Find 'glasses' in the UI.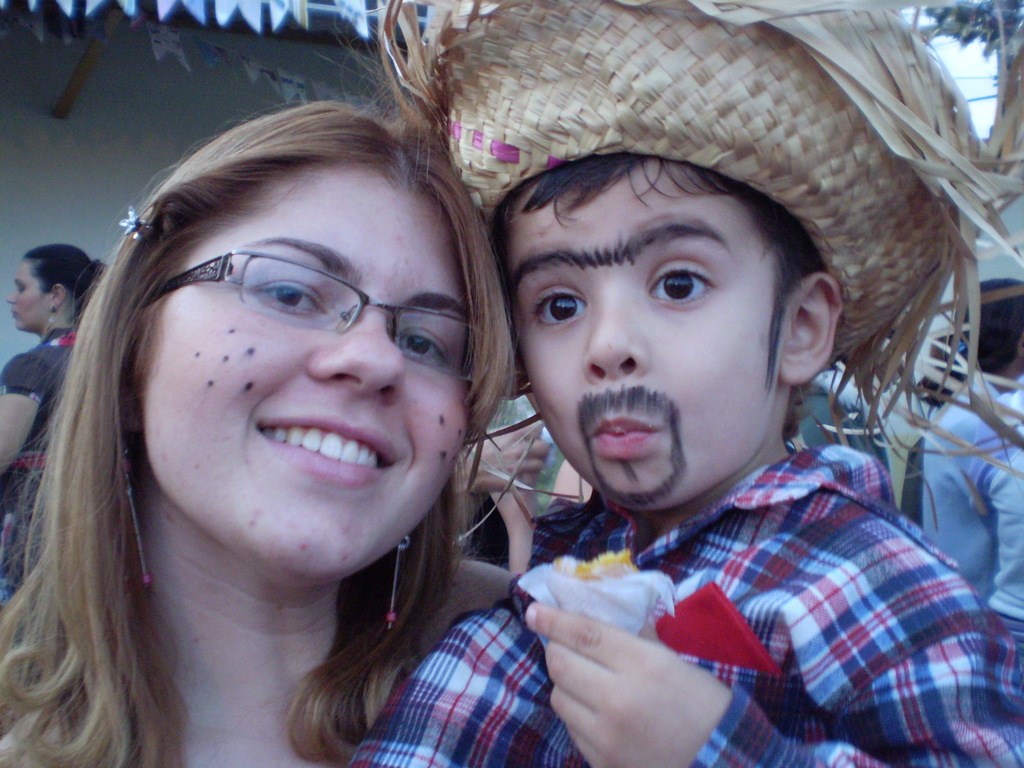
UI element at bbox(144, 247, 495, 383).
